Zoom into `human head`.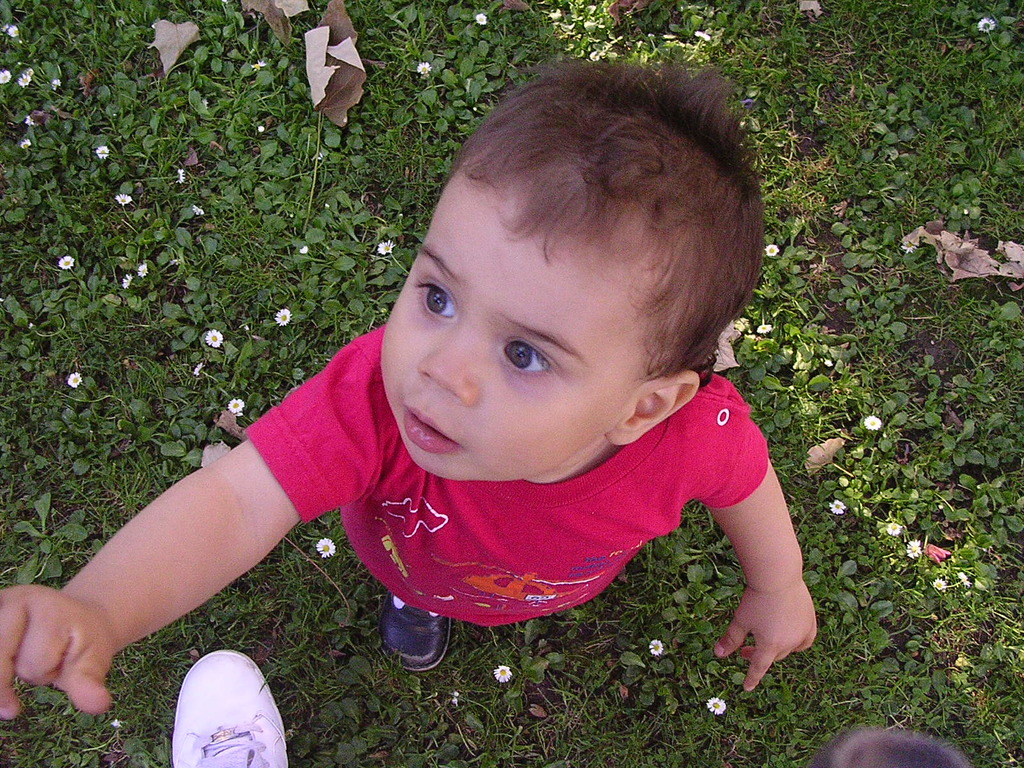
Zoom target: [336,61,740,460].
